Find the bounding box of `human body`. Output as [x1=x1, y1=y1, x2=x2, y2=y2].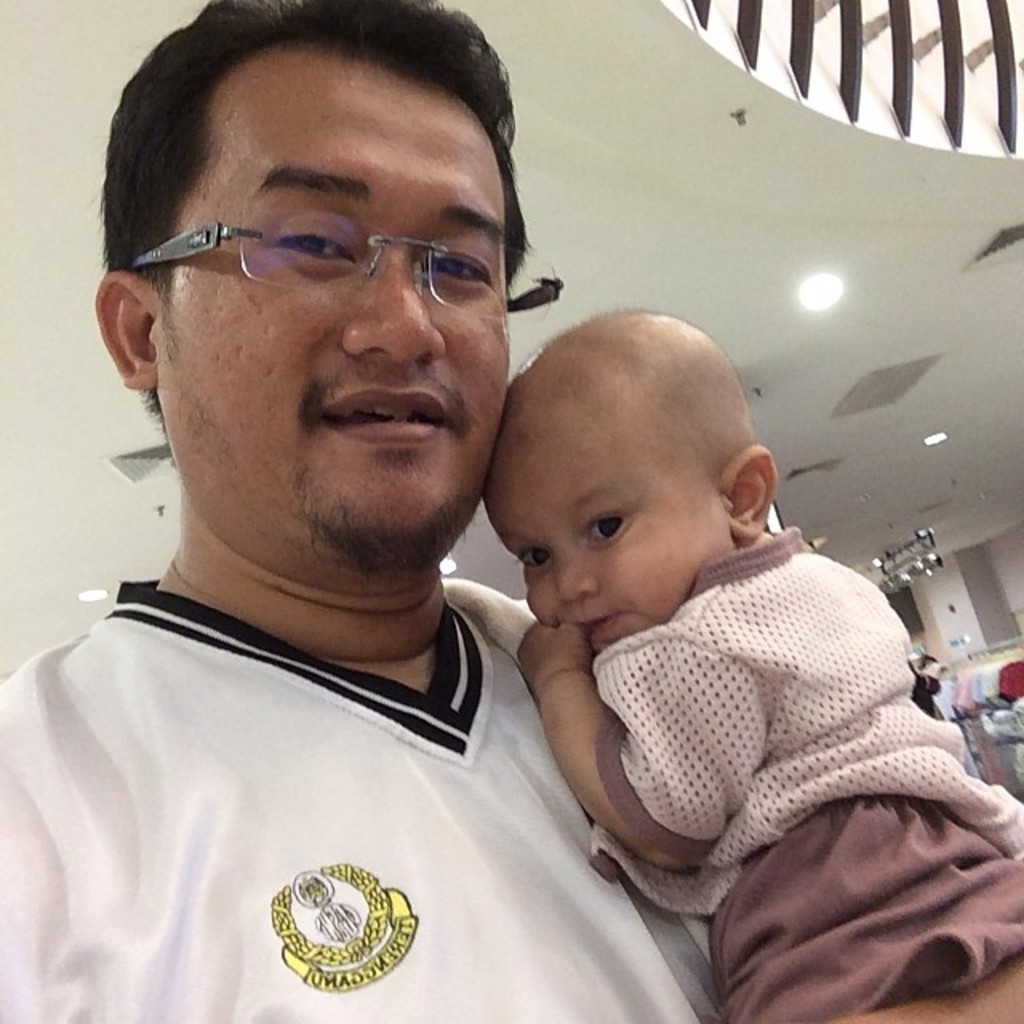
[x1=0, y1=3, x2=706, y2=1022].
